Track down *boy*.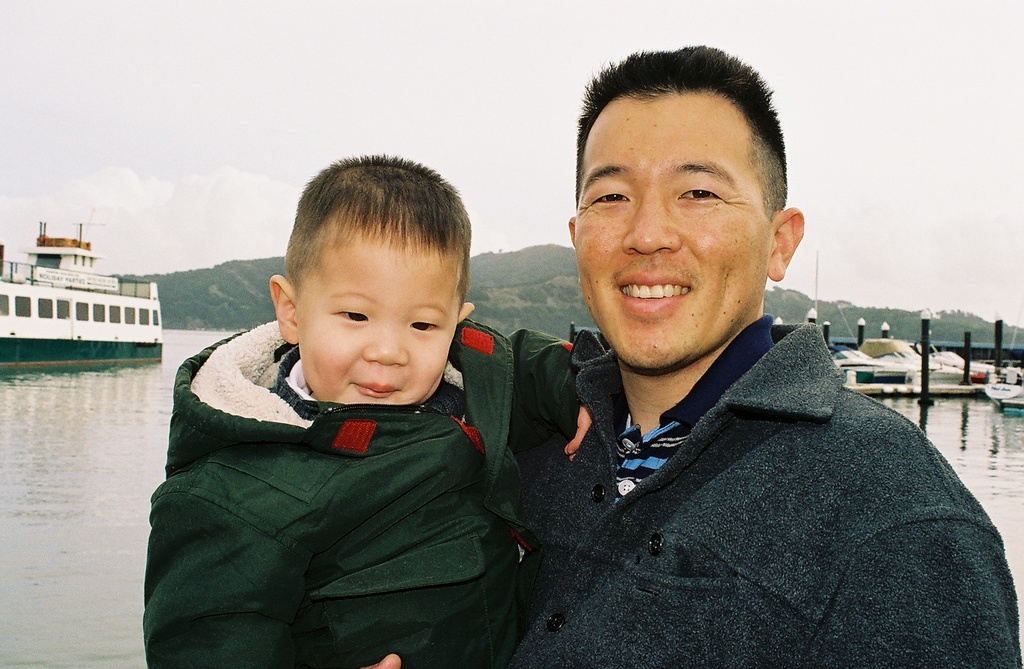
Tracked to crop(172, 92, 676, 638).
